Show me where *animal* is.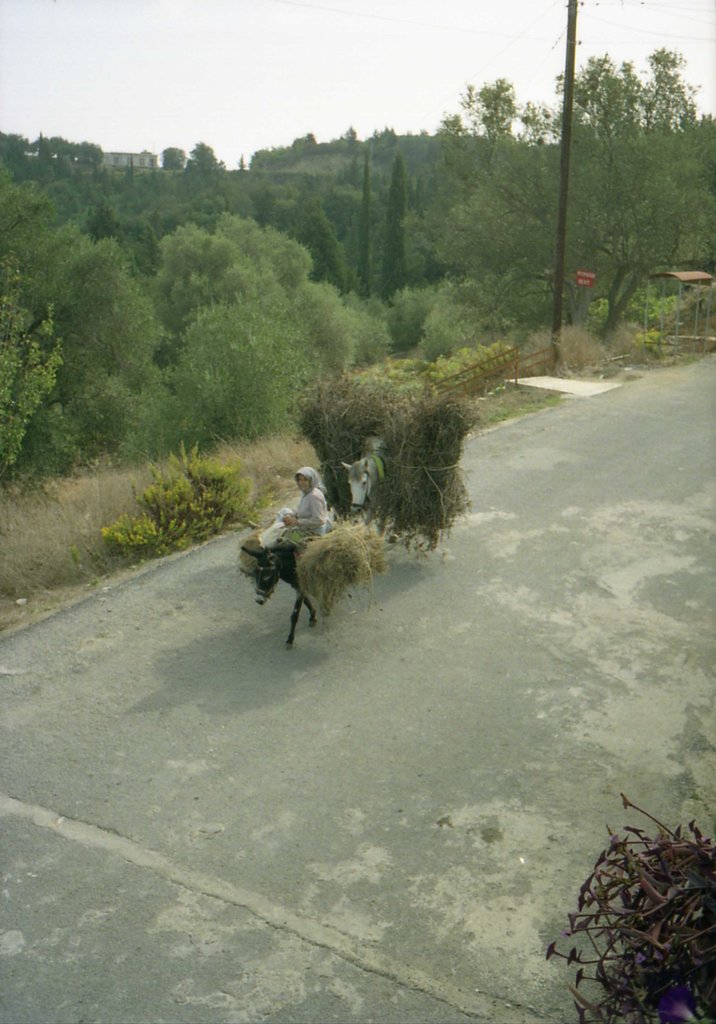
*animal* is at x1=345, y1=442, x2=393, y2=516.
